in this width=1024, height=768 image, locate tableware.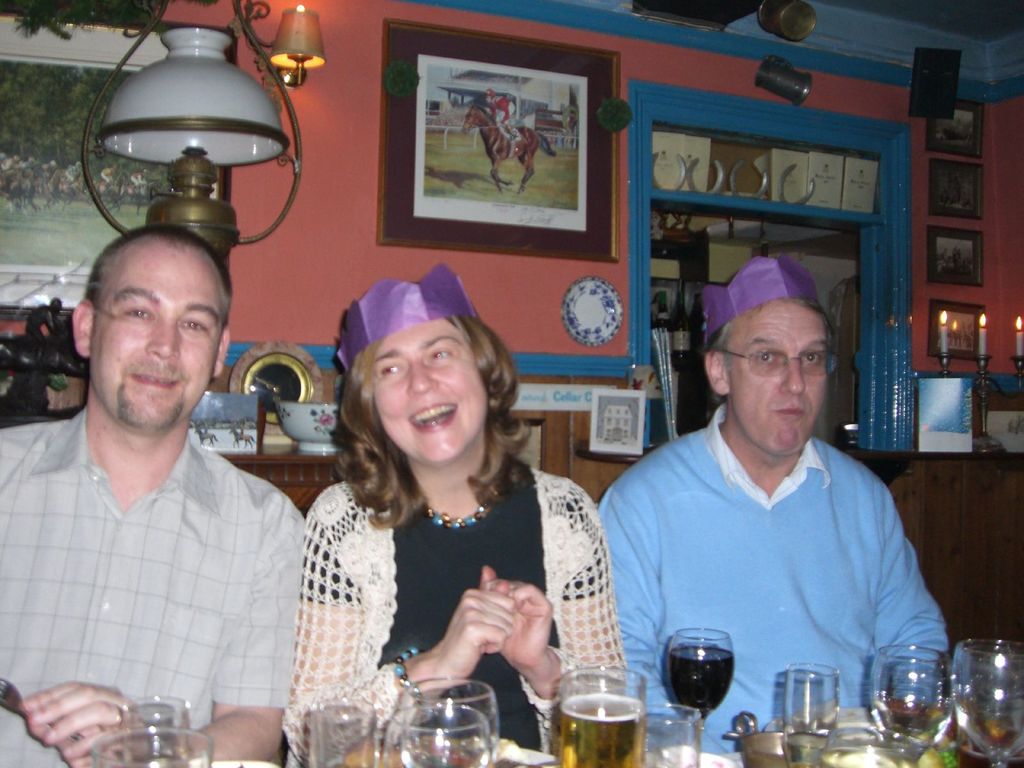
Bounding box: 381, 703, 484, 767.
